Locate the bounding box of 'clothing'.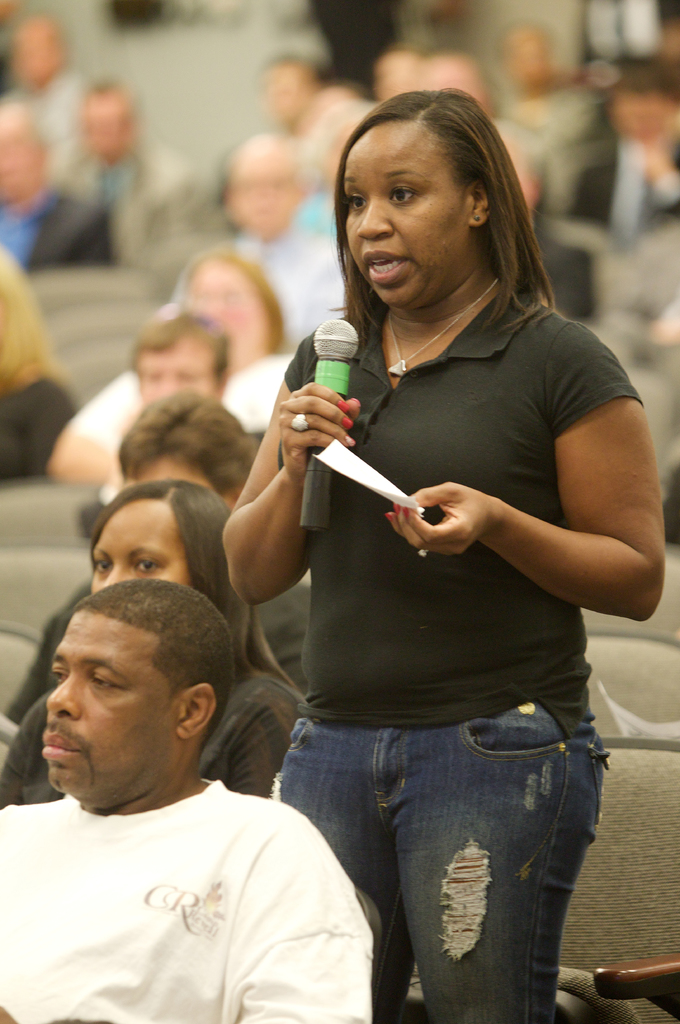
Bounding box: (x1=567, y1=140, x2=679, y2=265).
